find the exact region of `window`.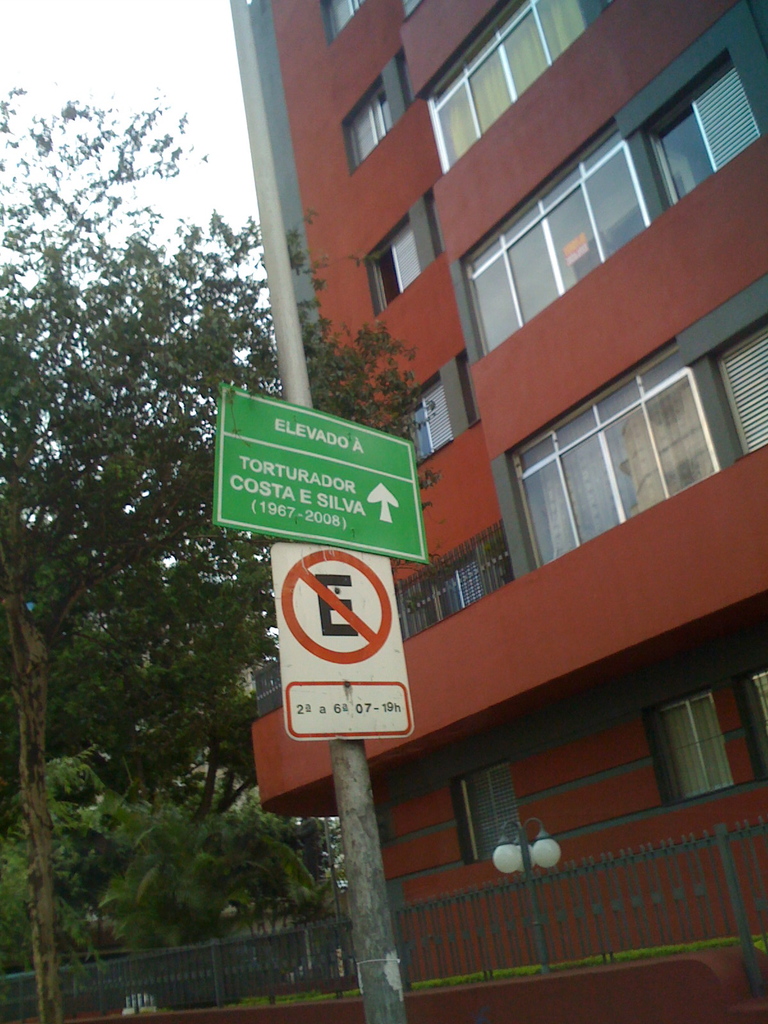
Exact region: BBox(362, 196, 458, 321).
